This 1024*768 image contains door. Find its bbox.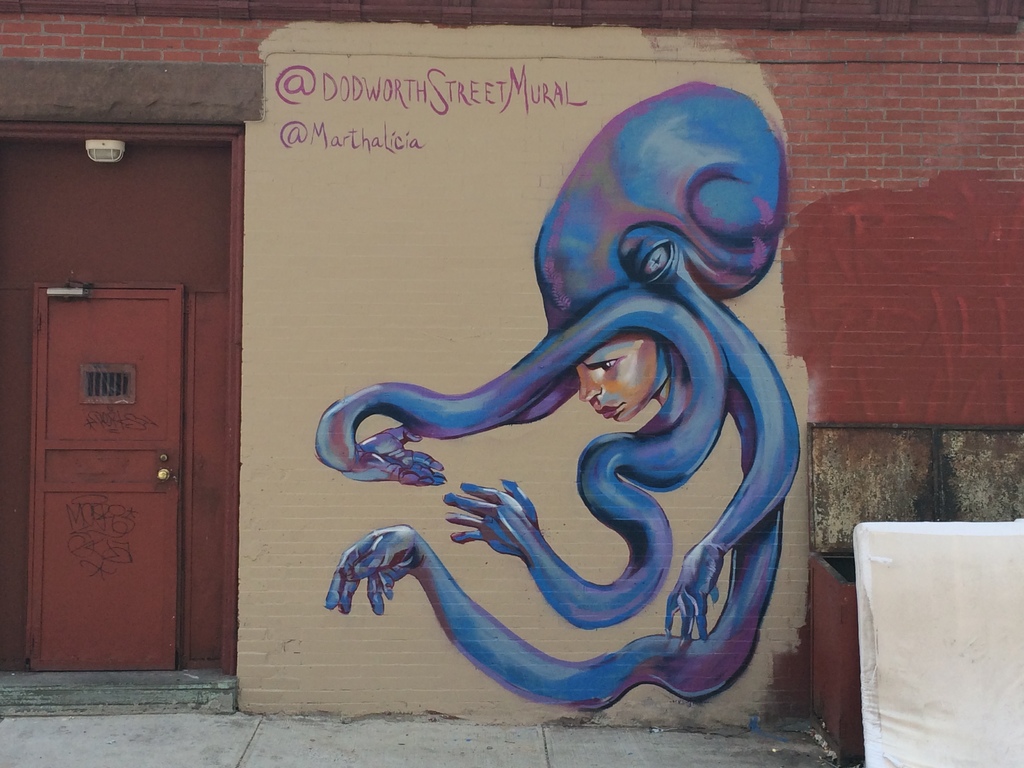
(x1=19, y1=245, x2=225, y2=662).
